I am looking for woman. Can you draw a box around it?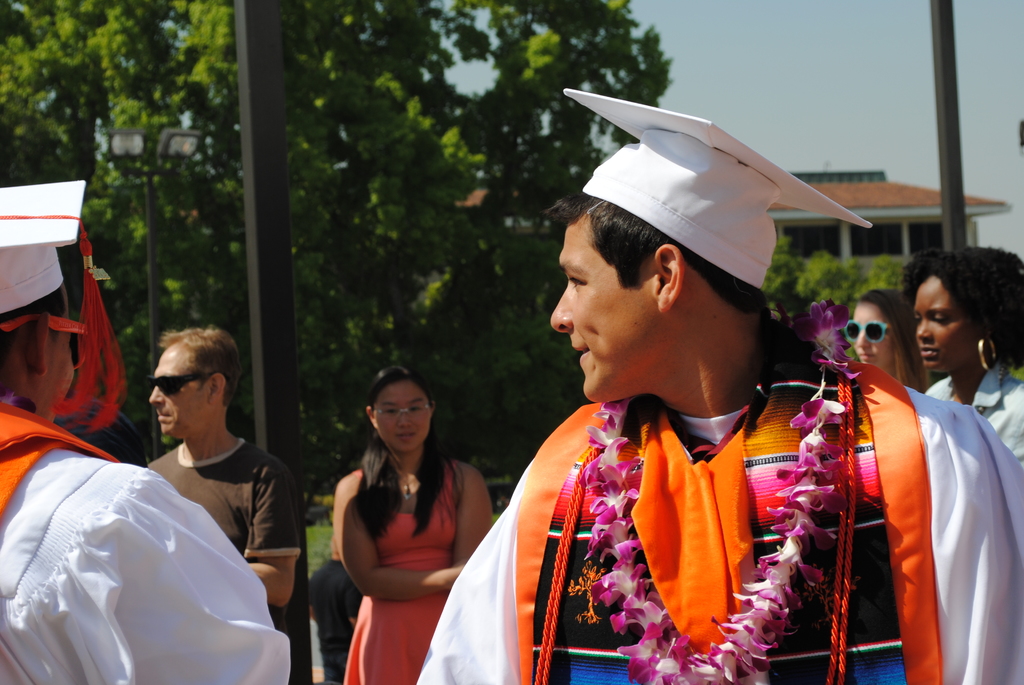
Sure, the bounding box is (x1=885, y1=239, x2=1023, y2=476).
